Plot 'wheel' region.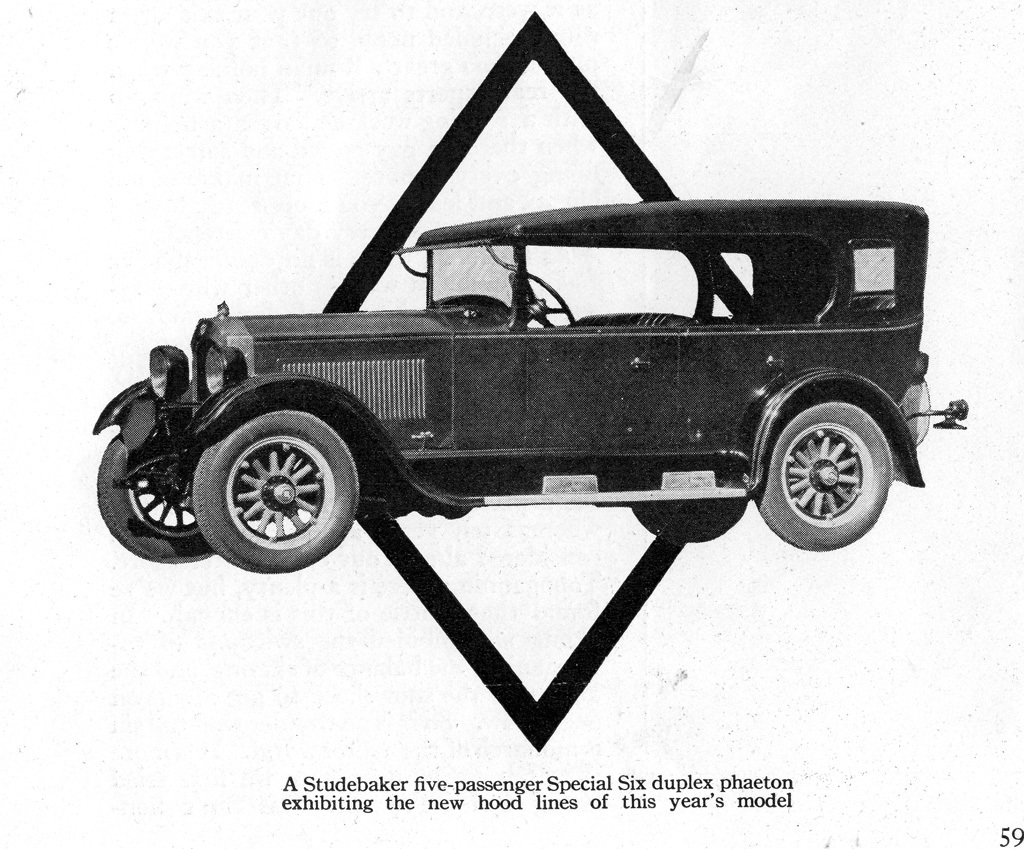
Plotted at (186, 398, 354, 560).
